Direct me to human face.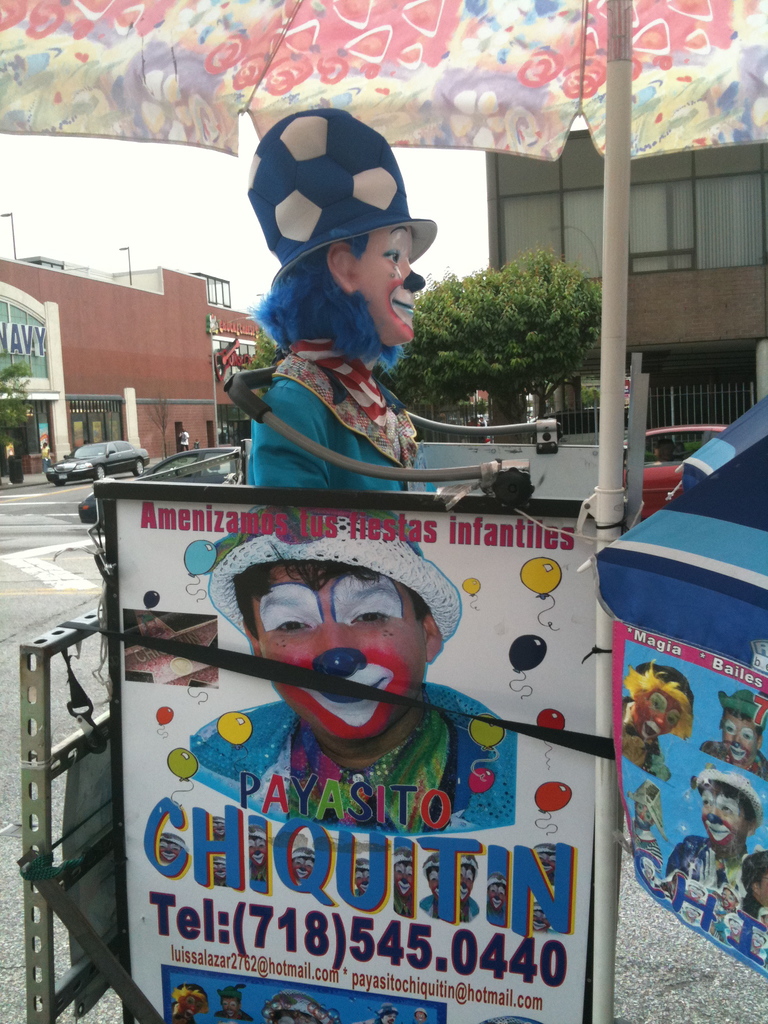
Direction: left=632, top=685, right=689, bottom=745.
